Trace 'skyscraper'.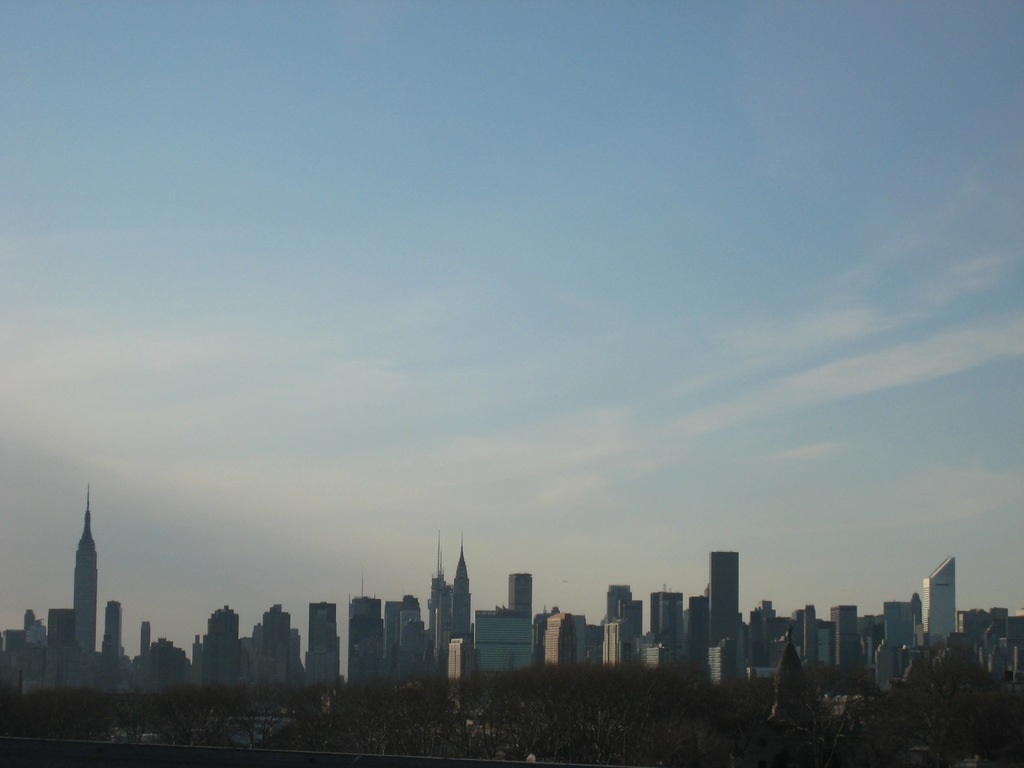
Traced to region(749, 602, 787, 664).
